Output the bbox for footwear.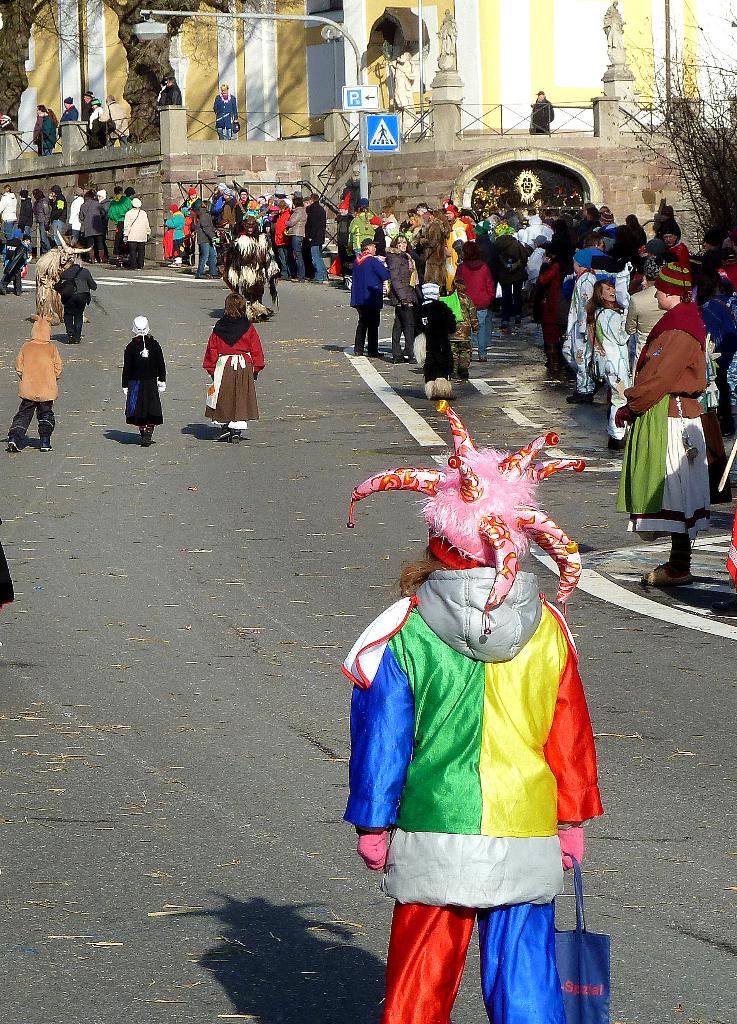
rect(495, 322, 511, 332).
